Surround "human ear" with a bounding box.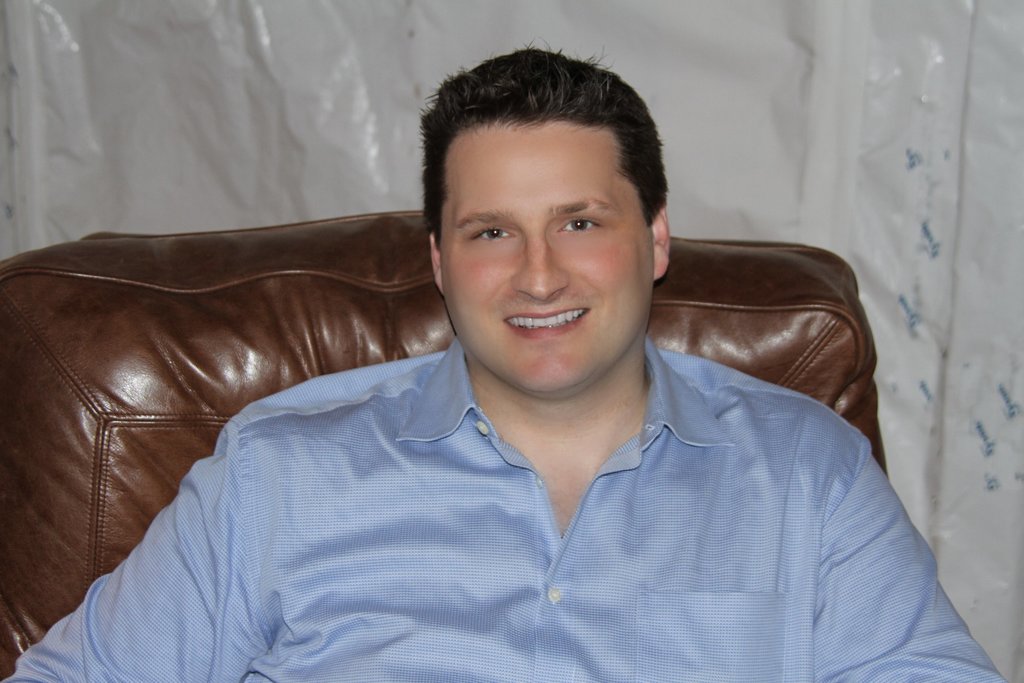
select_region(431, 231, 444, 294).
